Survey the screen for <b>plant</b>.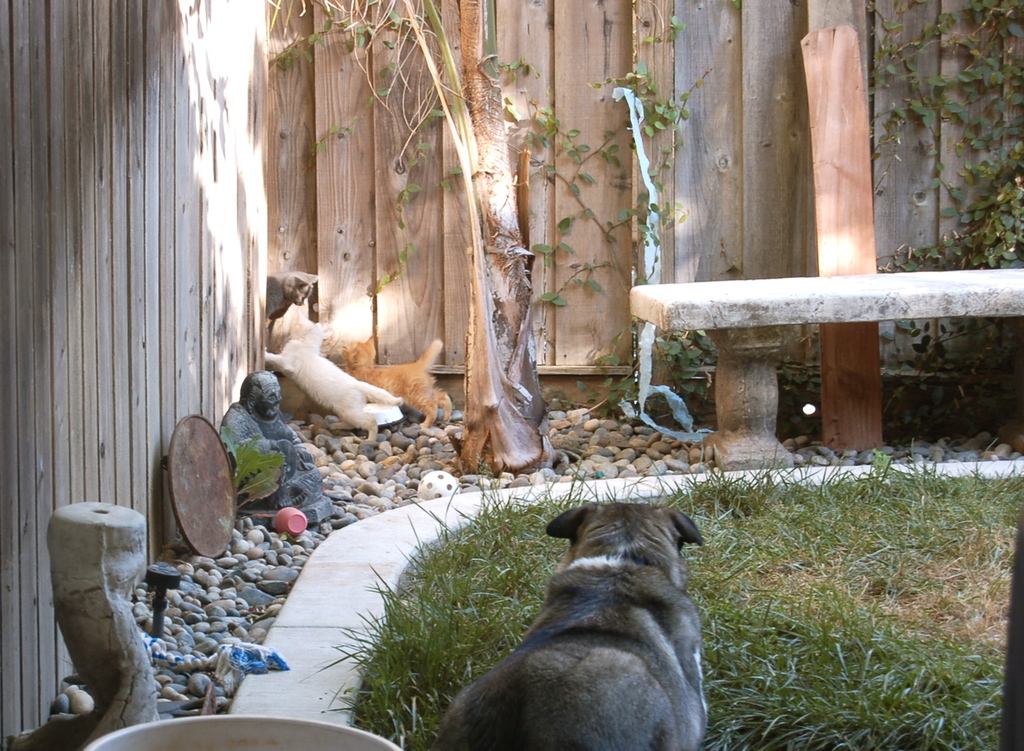
Survey found: detection(298, 439, 1023, 750).
